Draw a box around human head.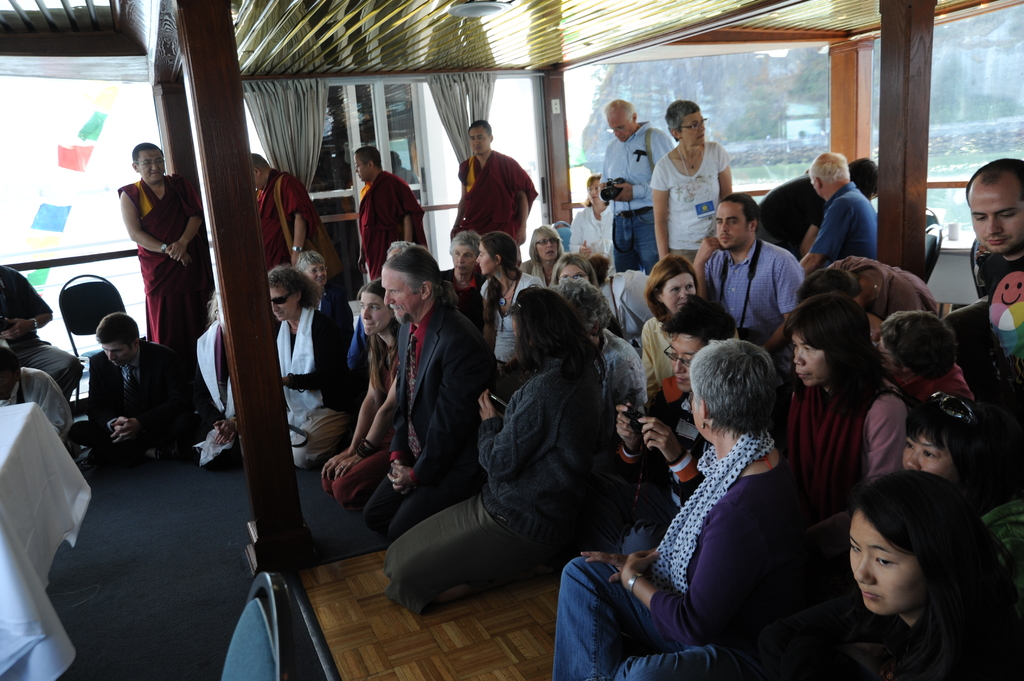
bbox=(854, 463, 970, 620).
